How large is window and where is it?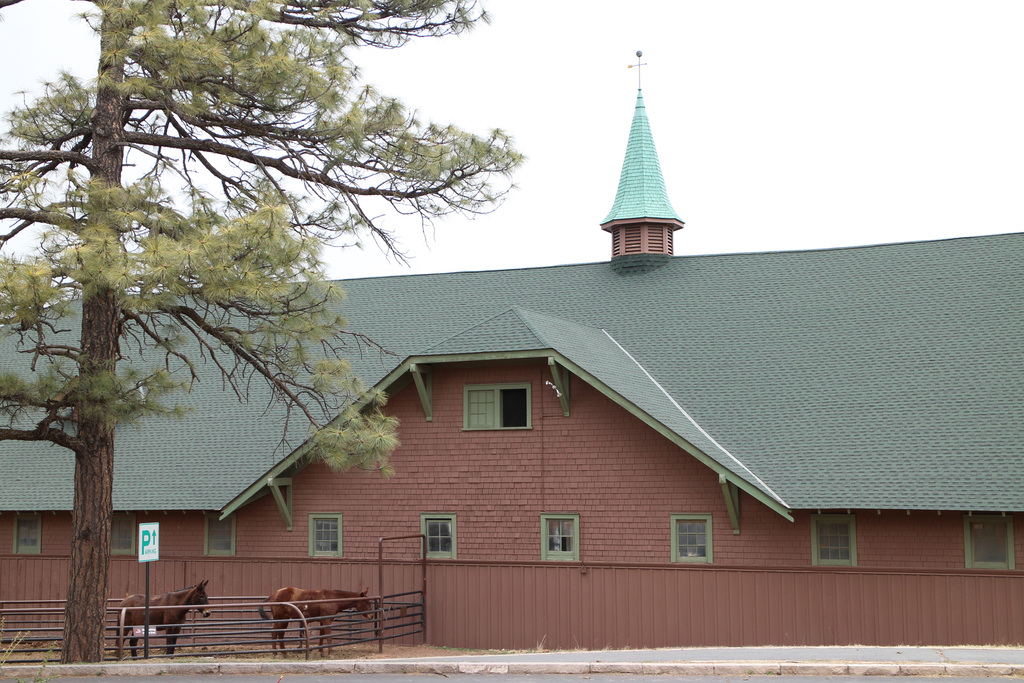
Bounding box: detection(468, 384, 532, 429).
